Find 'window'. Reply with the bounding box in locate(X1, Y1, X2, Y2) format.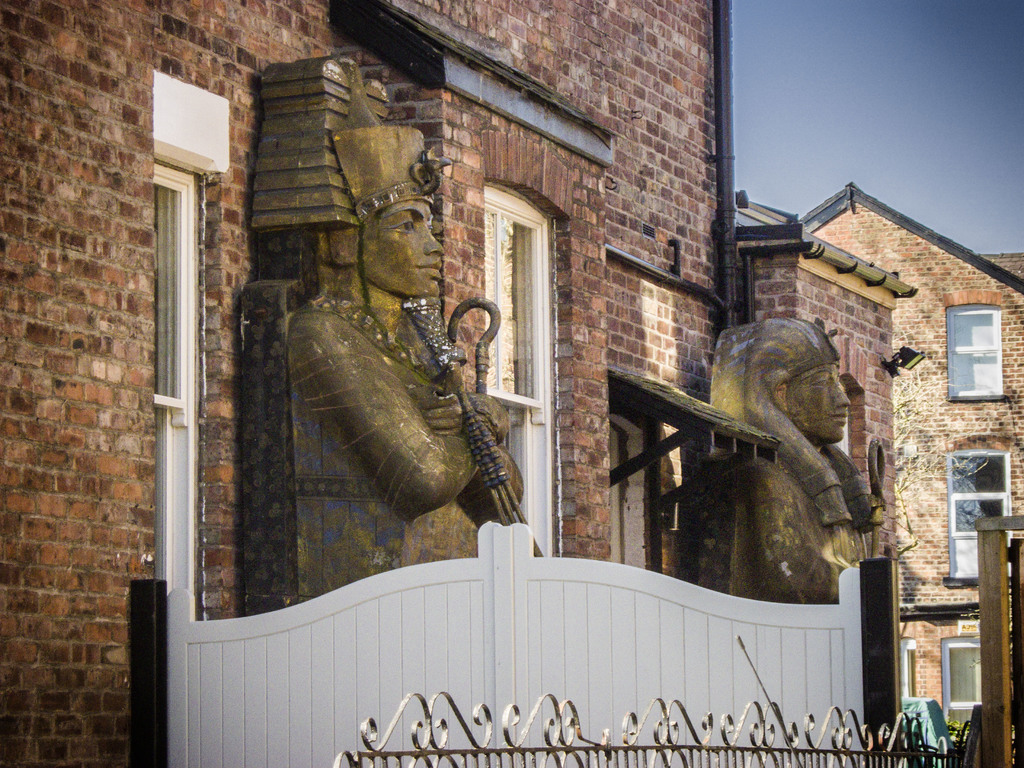
locate(943, 305, 1005, 399).
